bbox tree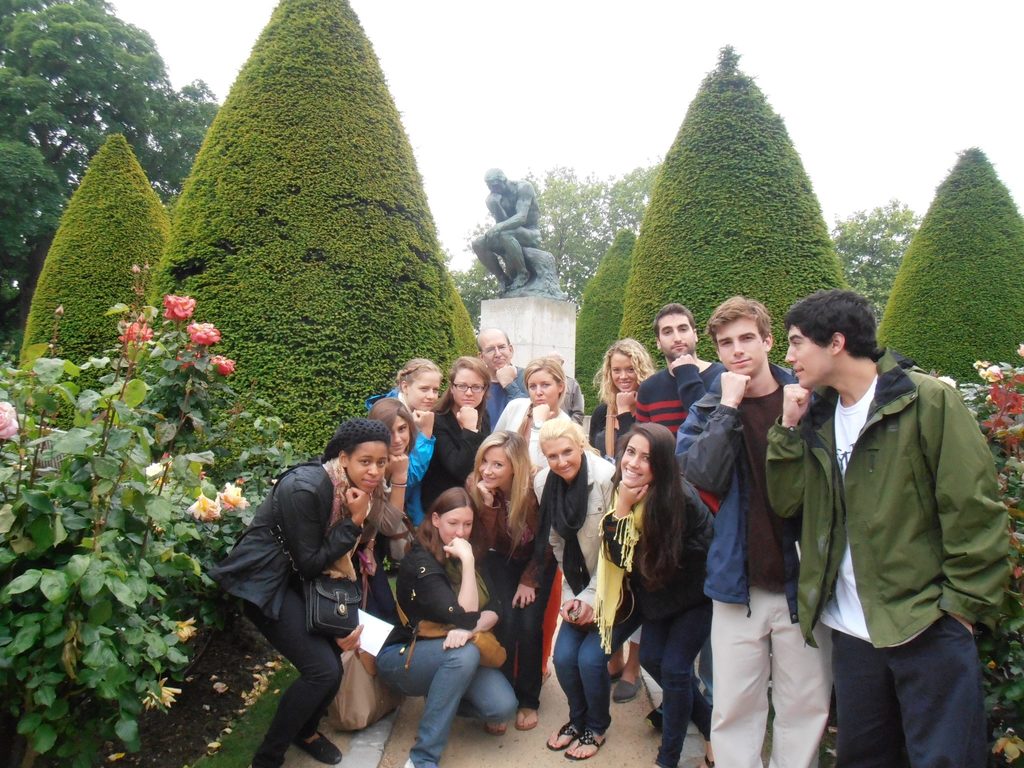
<bbox>895, 132, 1023, 381</bbox>
